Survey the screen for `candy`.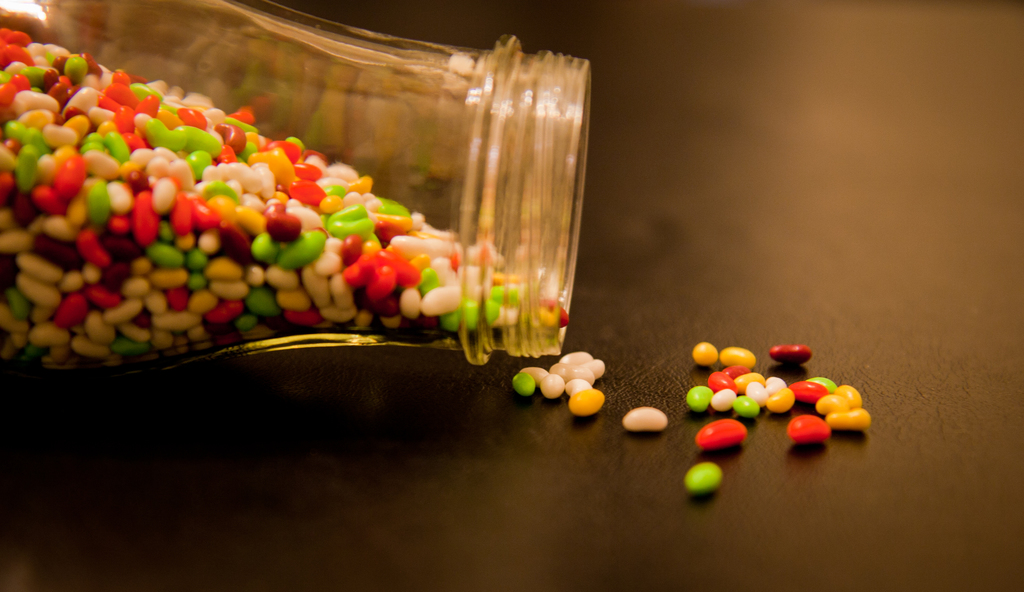
Survey found: locate(683, 463, 722, 494).
